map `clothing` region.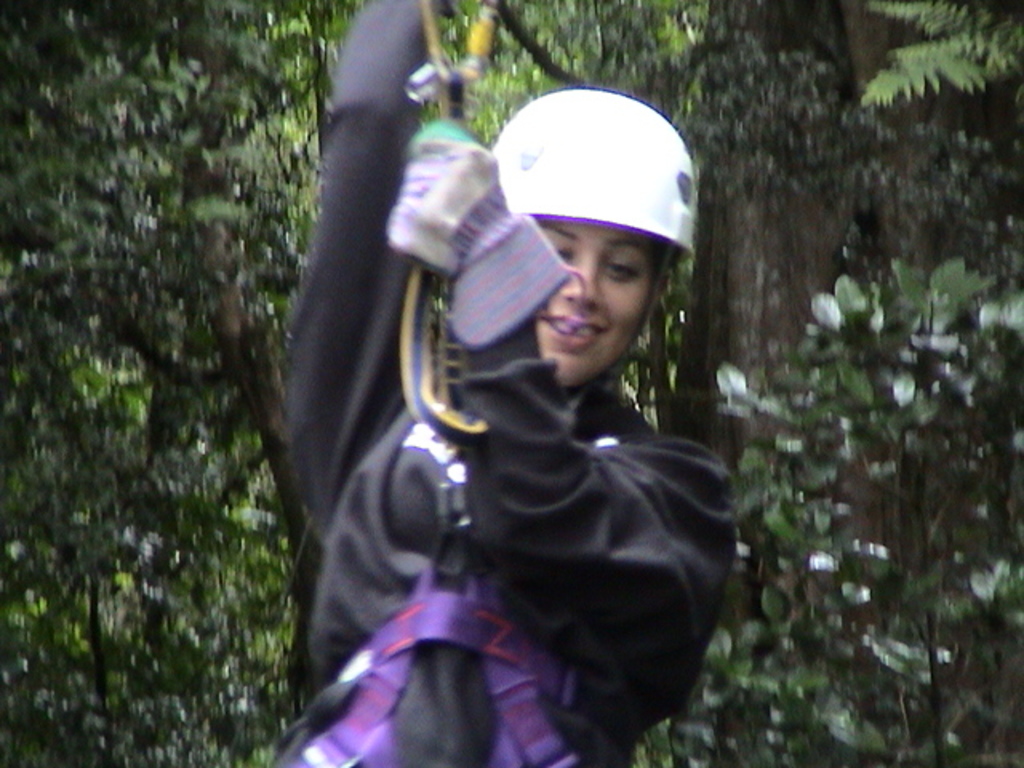
Mapped to x1=211 y1=0 x2=752 y2=766.
